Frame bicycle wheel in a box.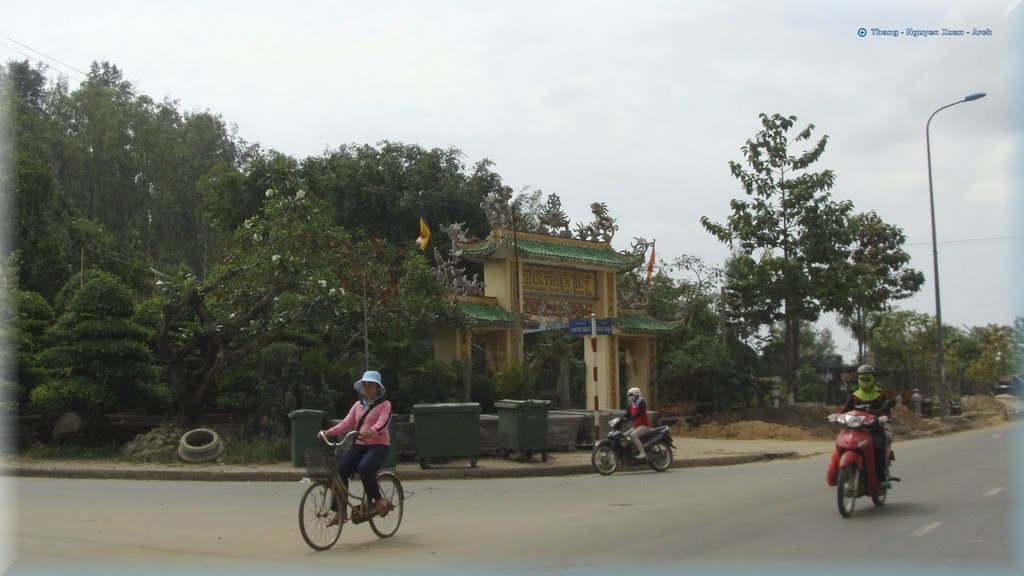
{"x1": 366, "y1": 470, "x2": 403, "y2": 537}.
